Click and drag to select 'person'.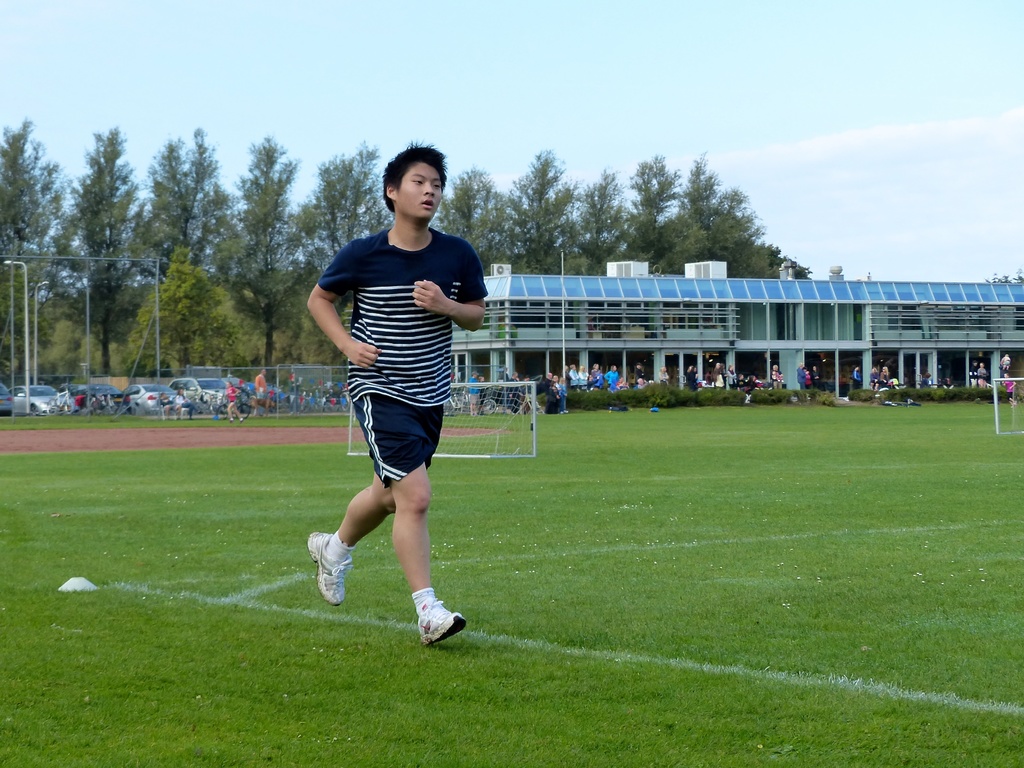
Selection: x1=309 y1=151 x2=490 y2=660.
